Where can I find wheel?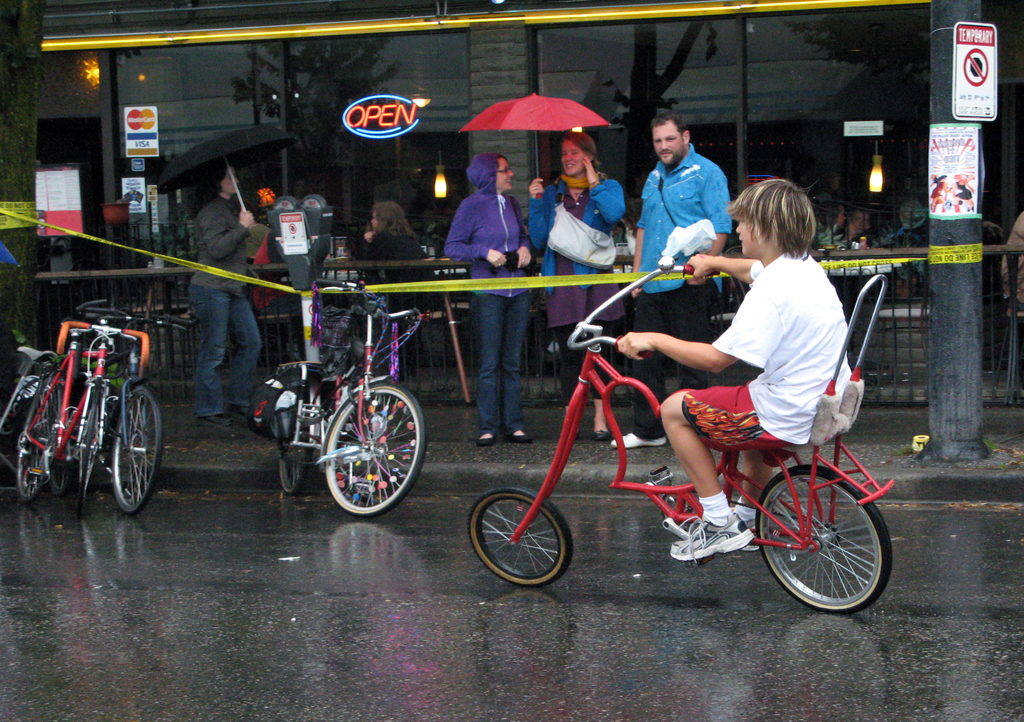
You can find it at [19,378,58,500].
